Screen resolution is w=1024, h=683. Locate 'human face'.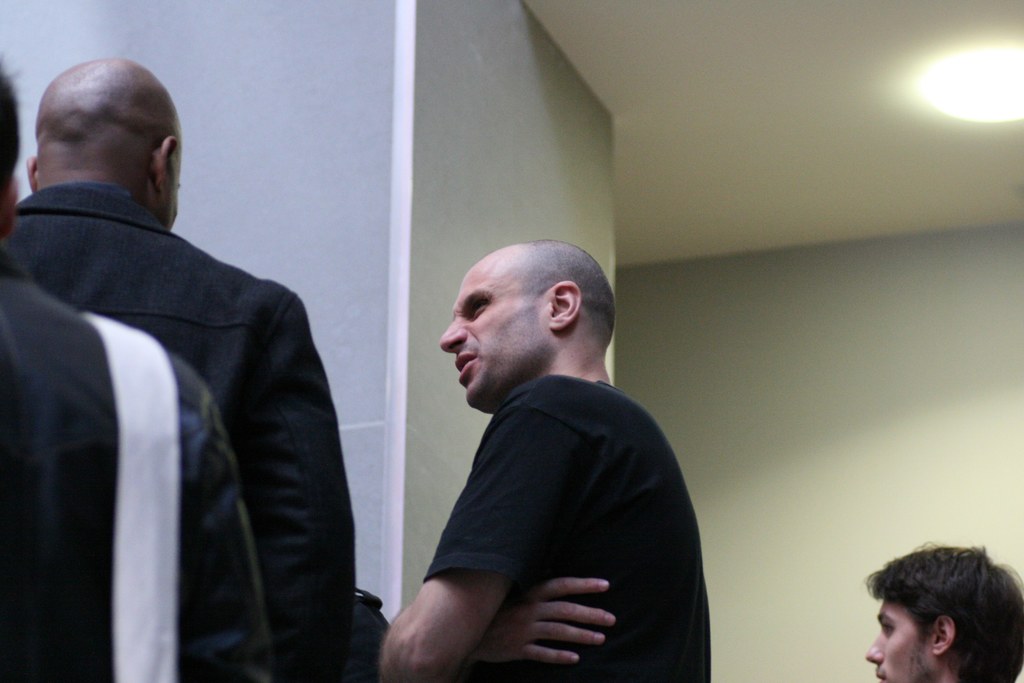
select_region(868, 600, 935, 682).
